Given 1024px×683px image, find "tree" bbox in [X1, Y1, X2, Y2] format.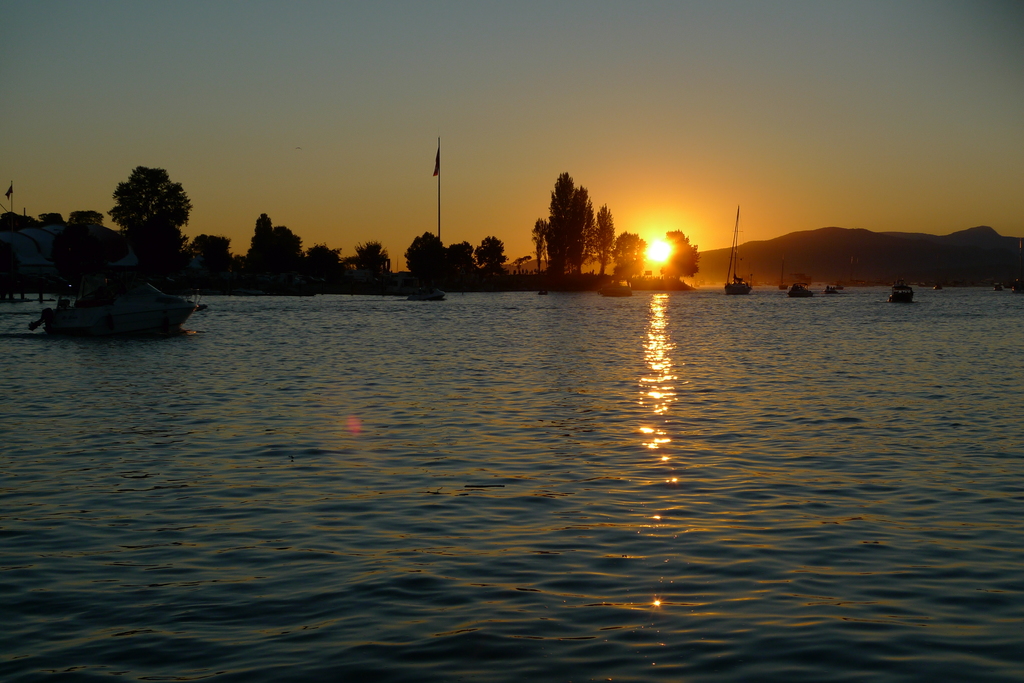
[594, 201, 623, 276].
